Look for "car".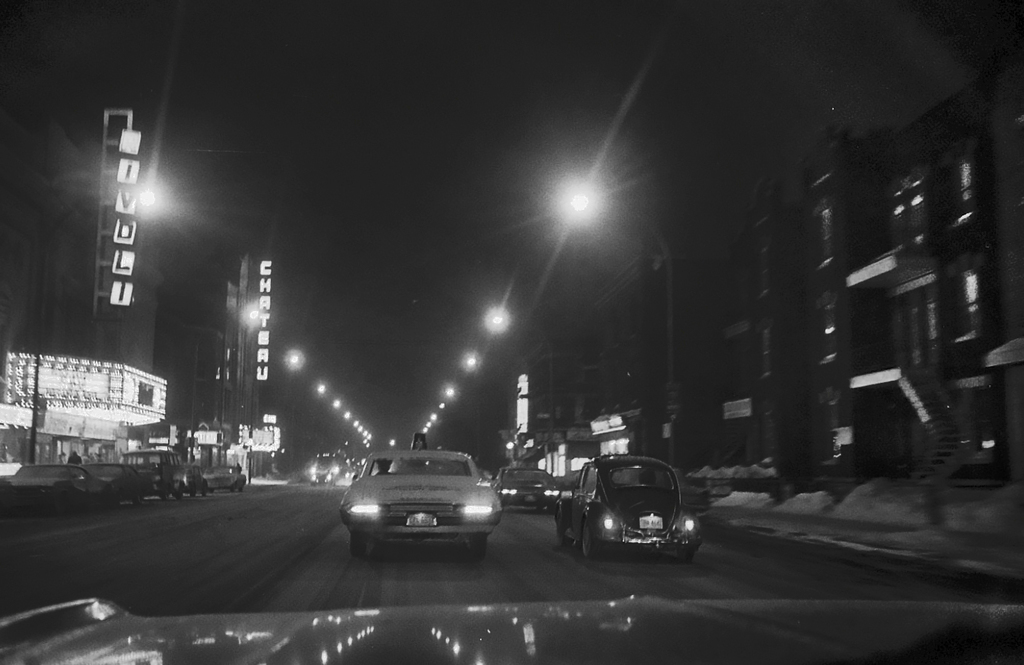
Found: <bbox>496, 457, 562, 515</bbox>.
